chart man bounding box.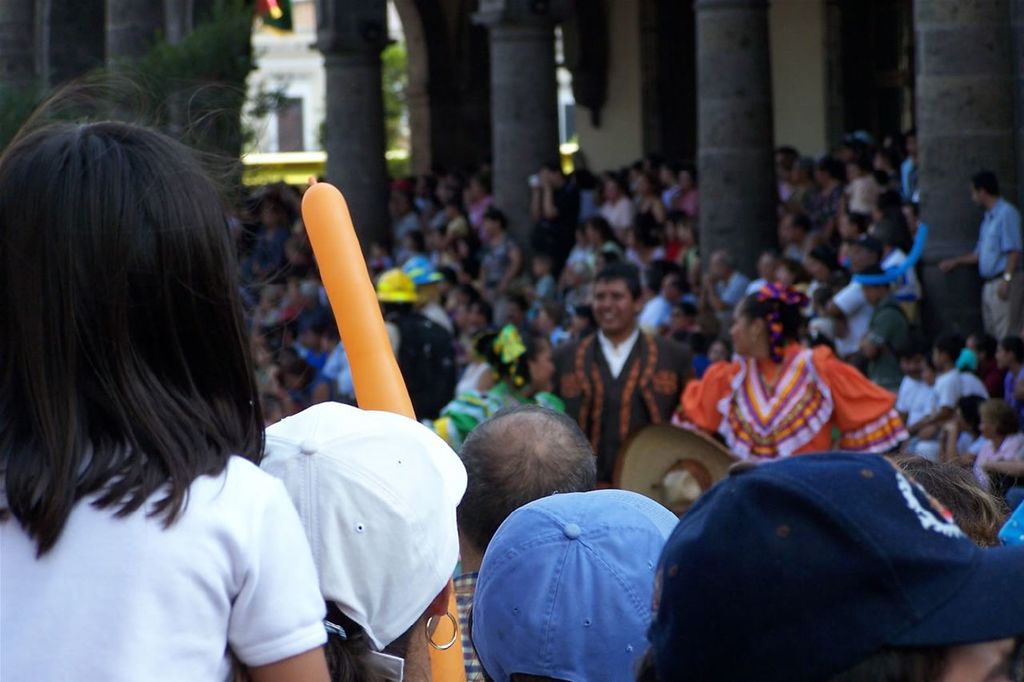
Charted: Rect(818, 230, 892, 378).
